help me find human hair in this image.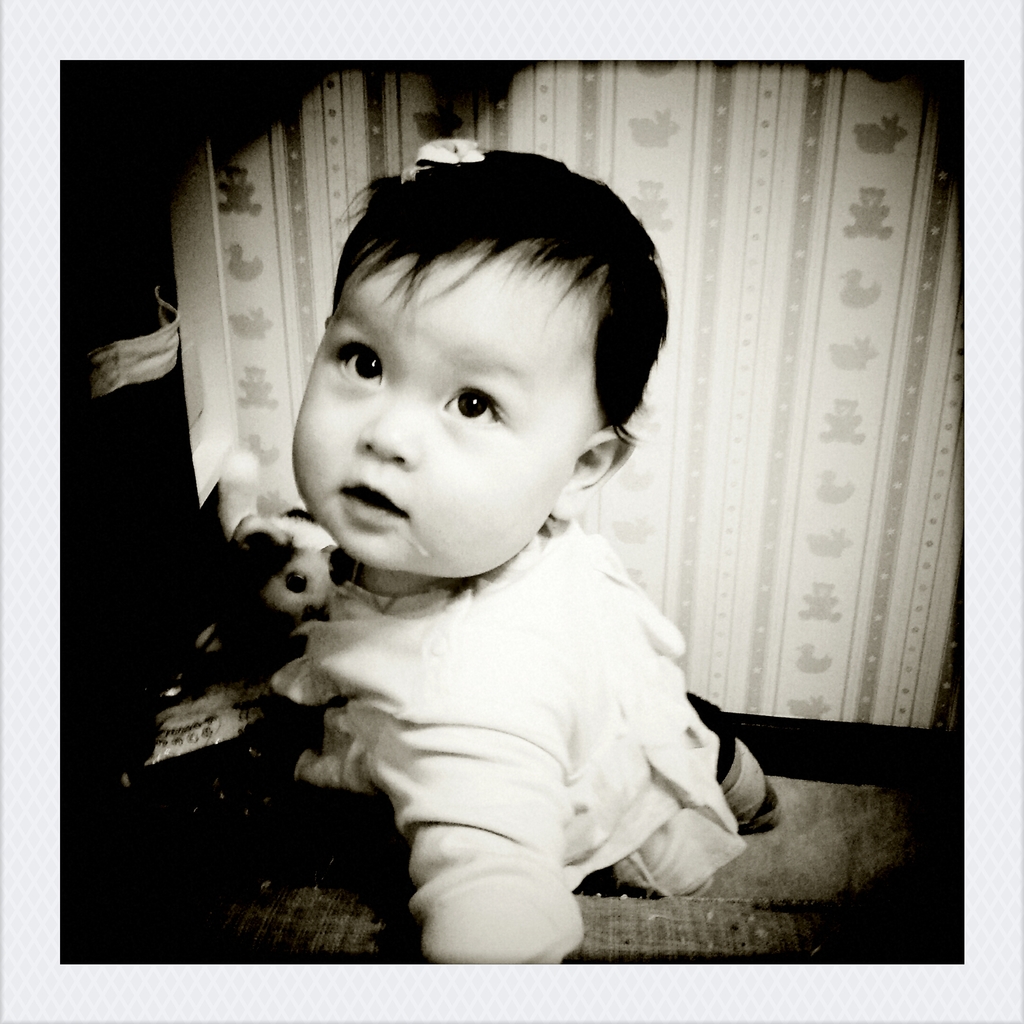
Found it: 335, 145, 671, 445.
